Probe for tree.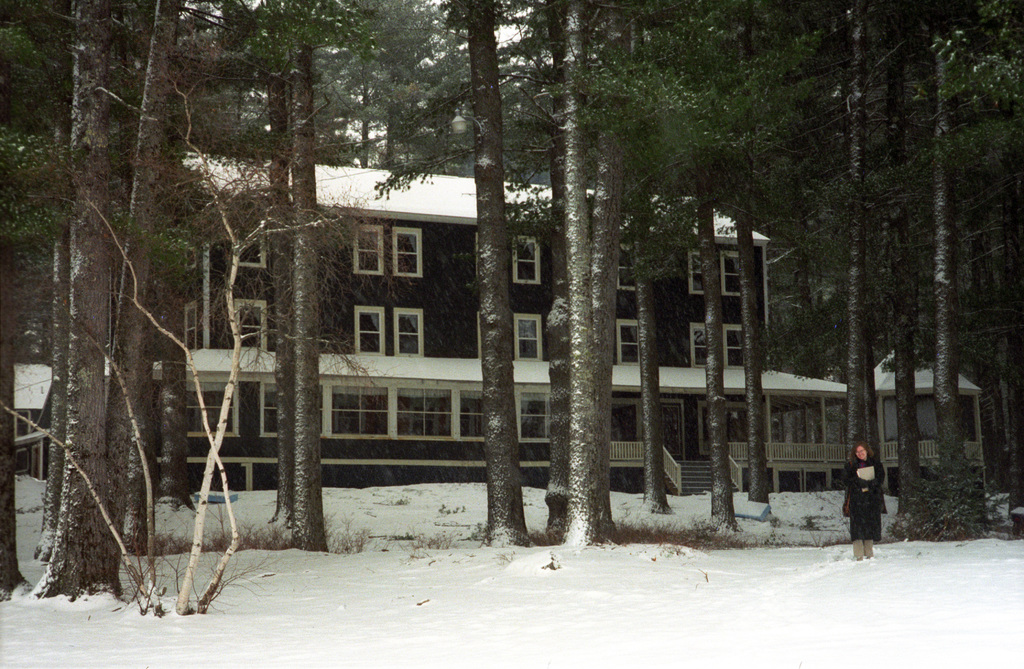
Probe result: [left=426, top=0, right=536, bottom=545].
